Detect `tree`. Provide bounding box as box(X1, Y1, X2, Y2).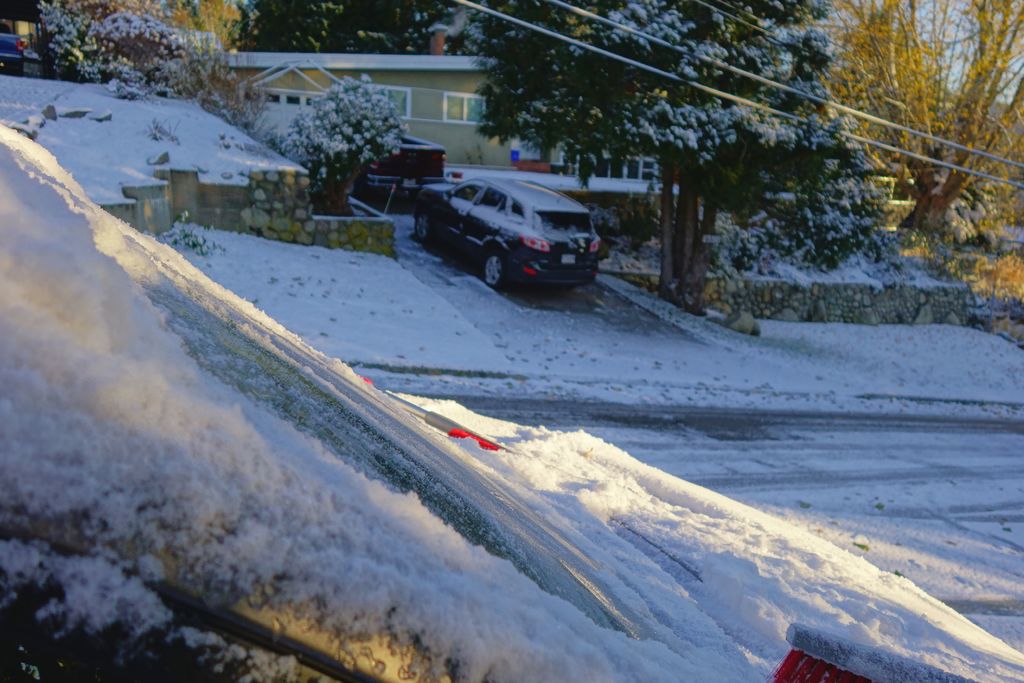
box(817, 0, 1023, 231).
